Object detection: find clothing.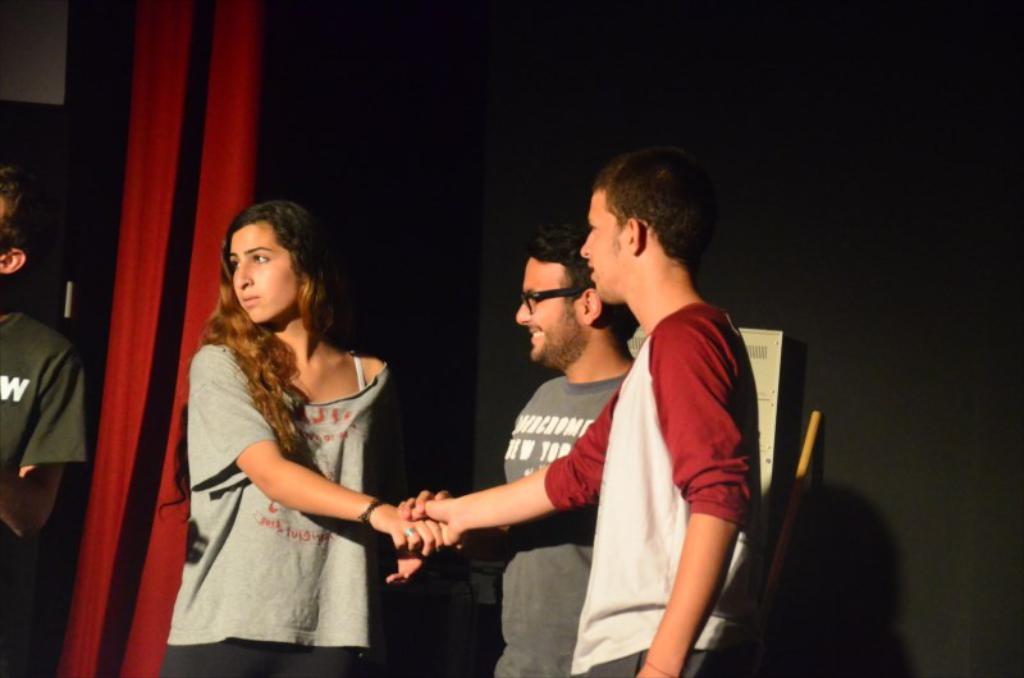
bbox(547, 294, 760, 677).
